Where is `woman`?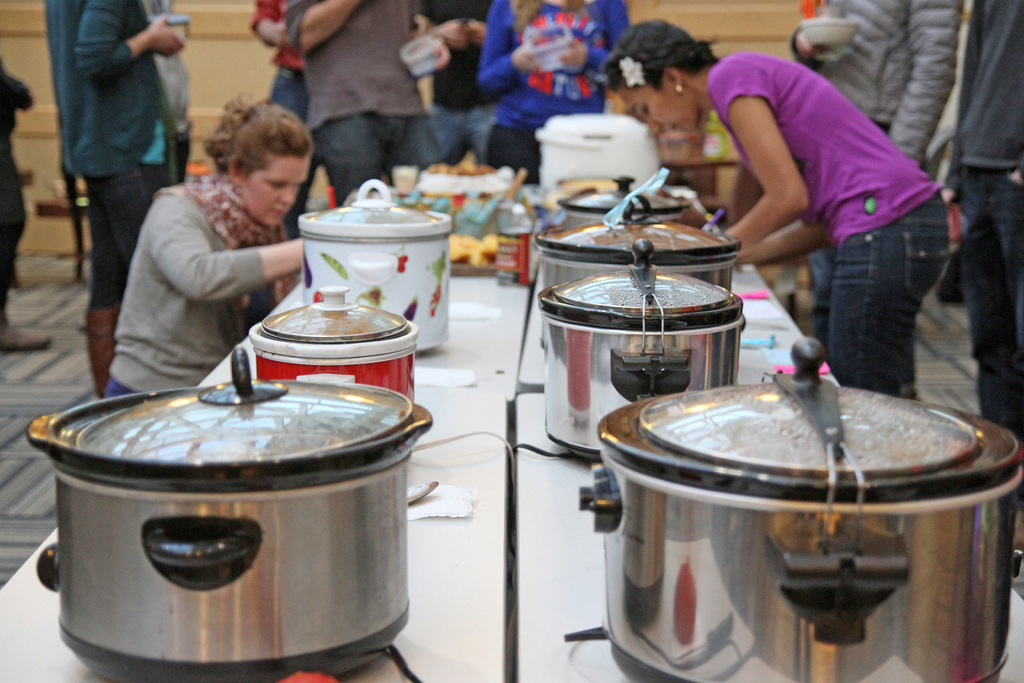
l=85, t=103, r=326, b=398.
